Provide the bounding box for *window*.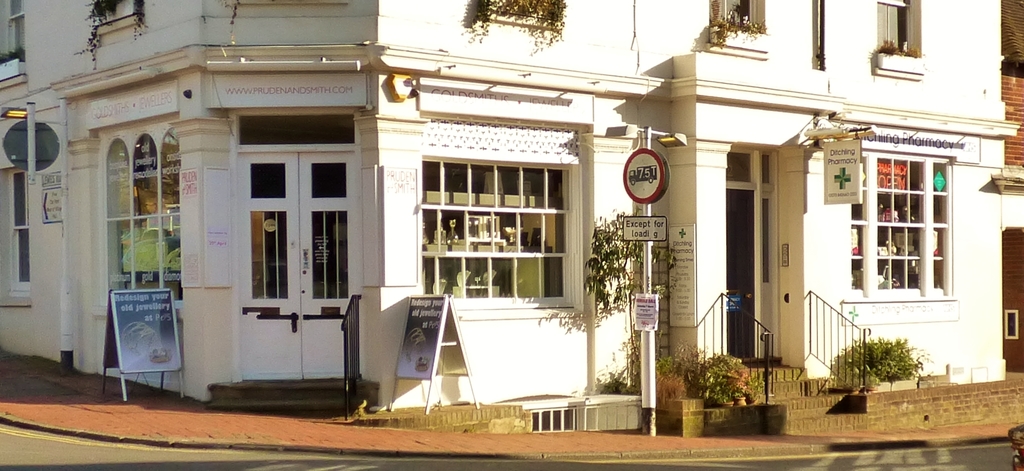
[849,151,952,294].
